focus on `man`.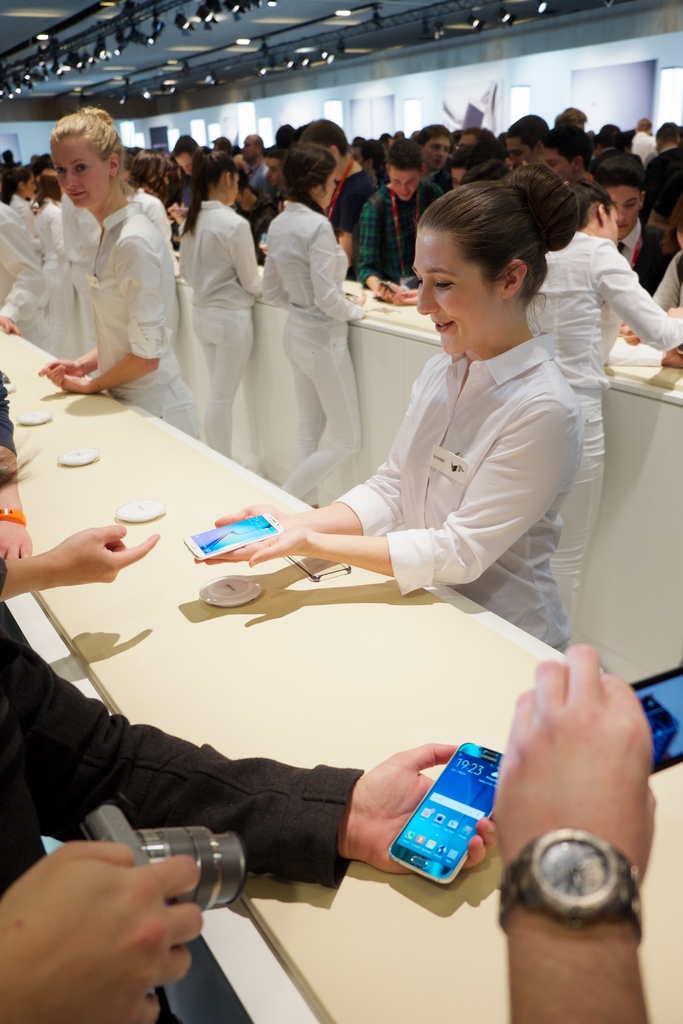
Focused at 573 153 672 298.
